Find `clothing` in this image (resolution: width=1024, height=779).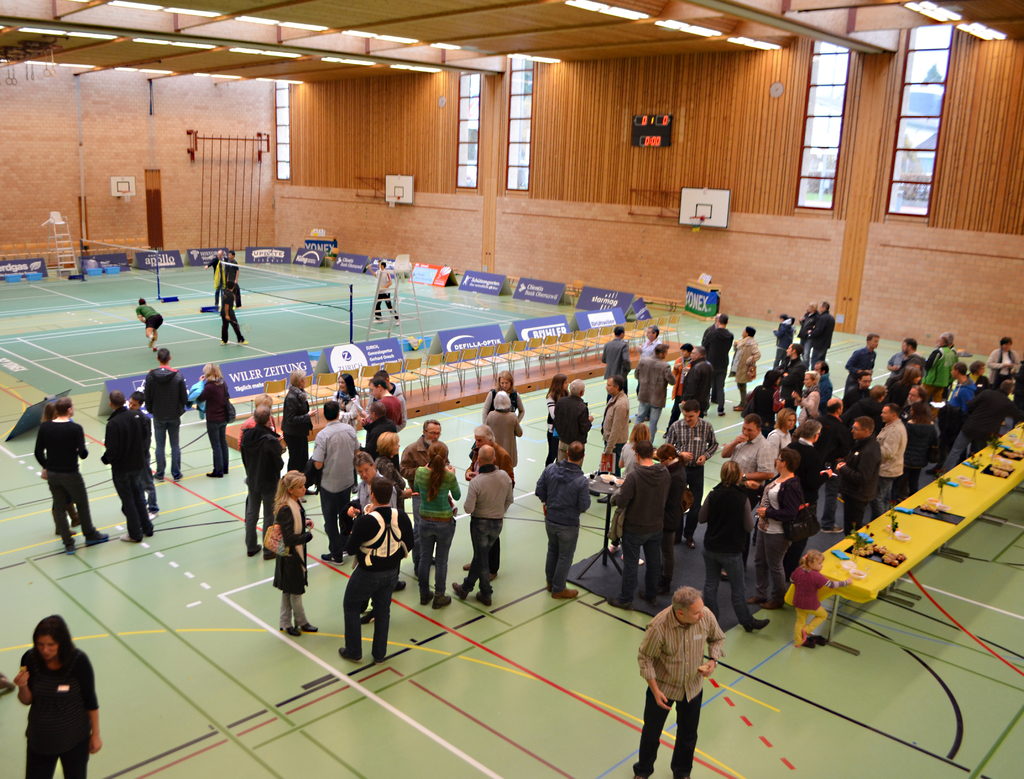
rect(478, 385, 524, 422).
